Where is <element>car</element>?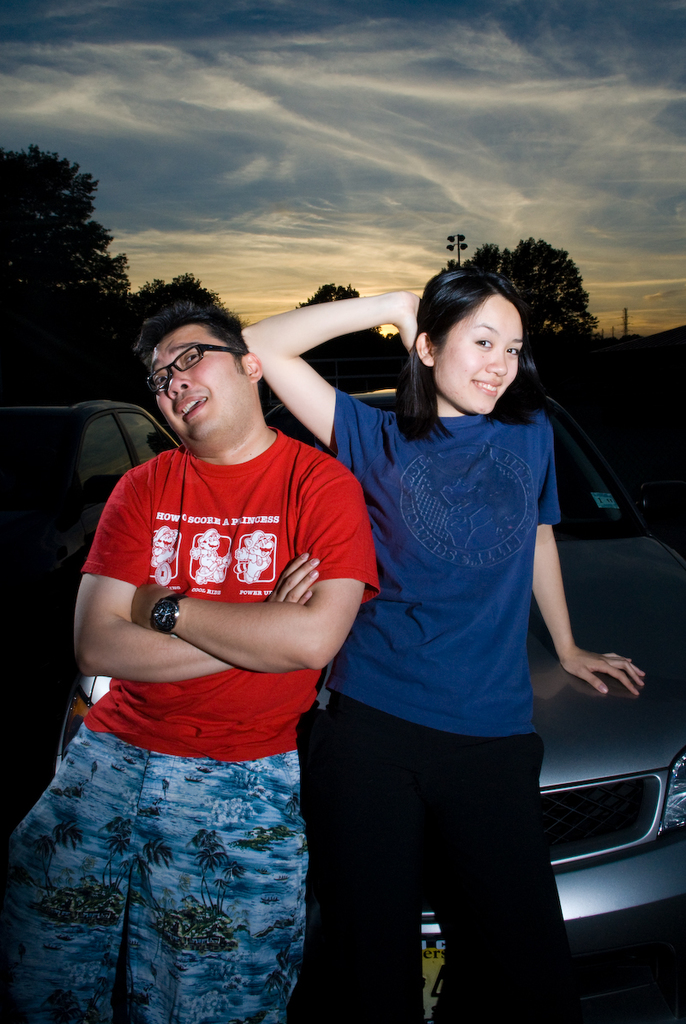
locate(0, 395, 180, 618).
